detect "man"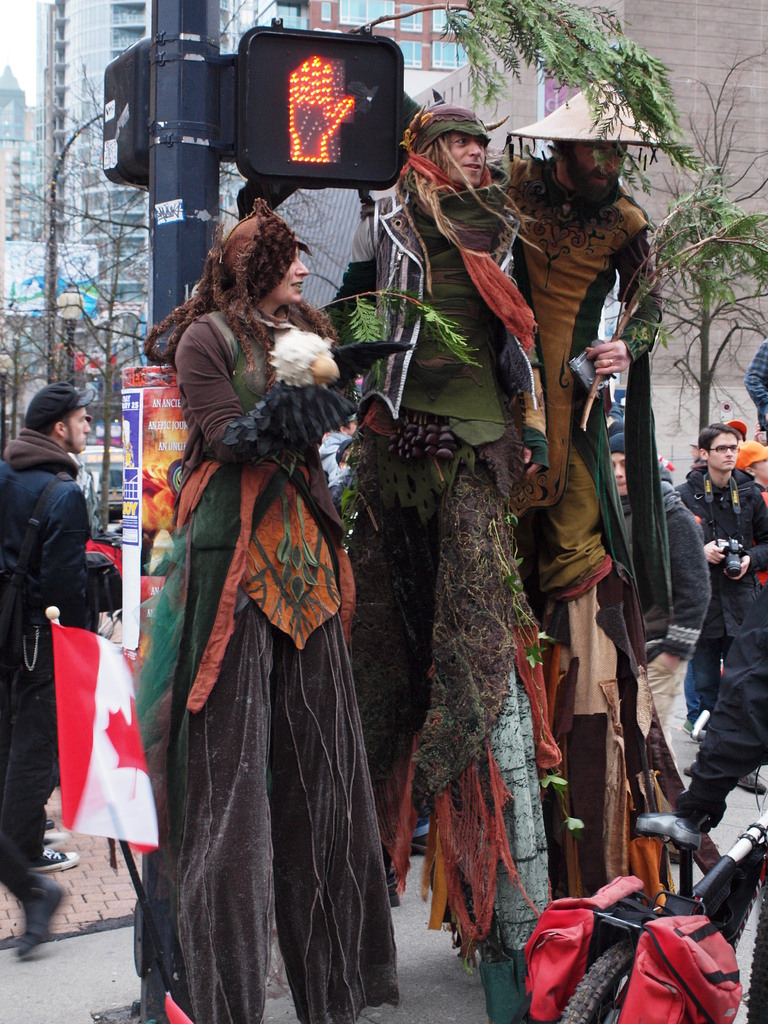
x1=481, y1=79, x2=682, y2=905
